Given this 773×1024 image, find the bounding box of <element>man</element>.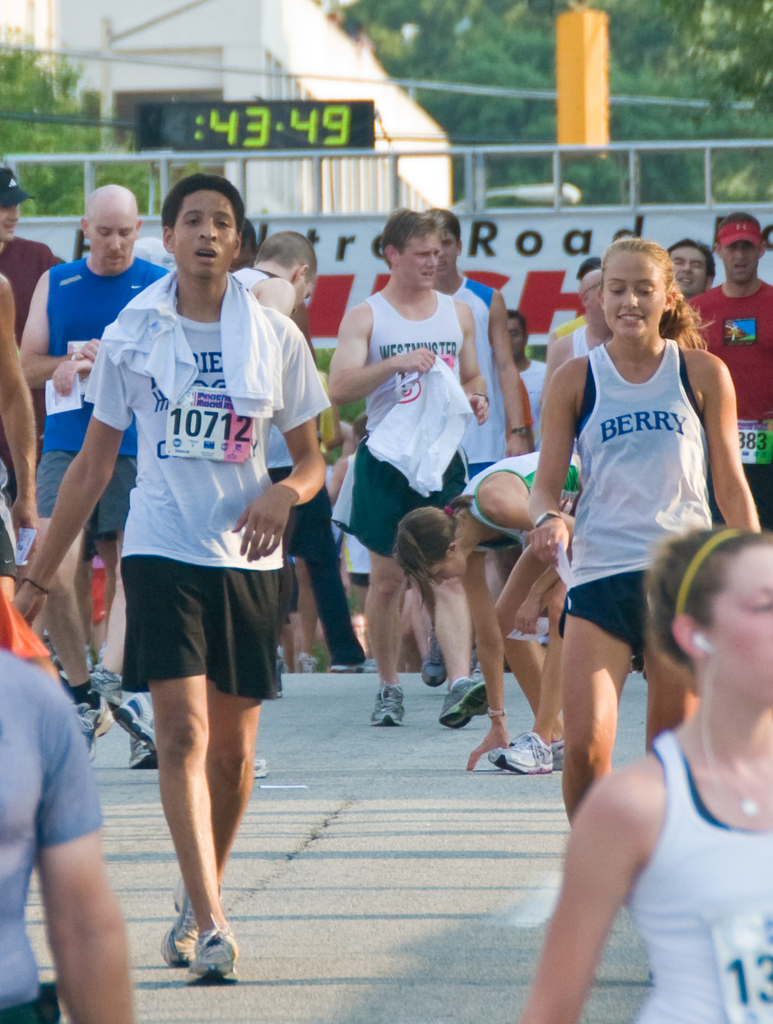
crop(0, 274, 37, 540).
